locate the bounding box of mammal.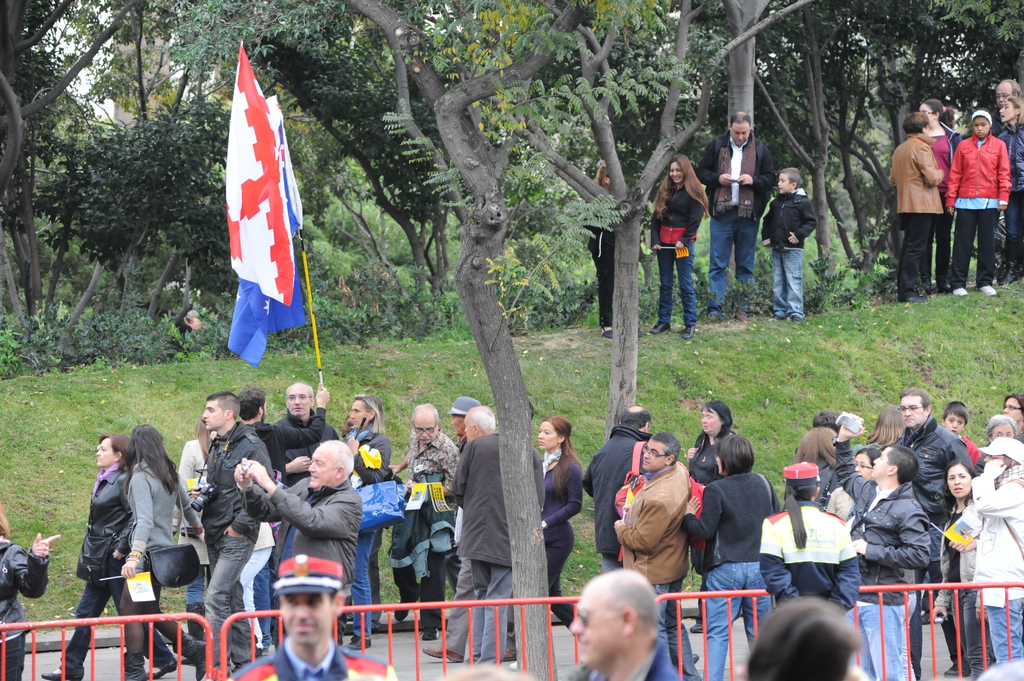
Bounding box: (left=448, top=396, right=482, bottom=572).
